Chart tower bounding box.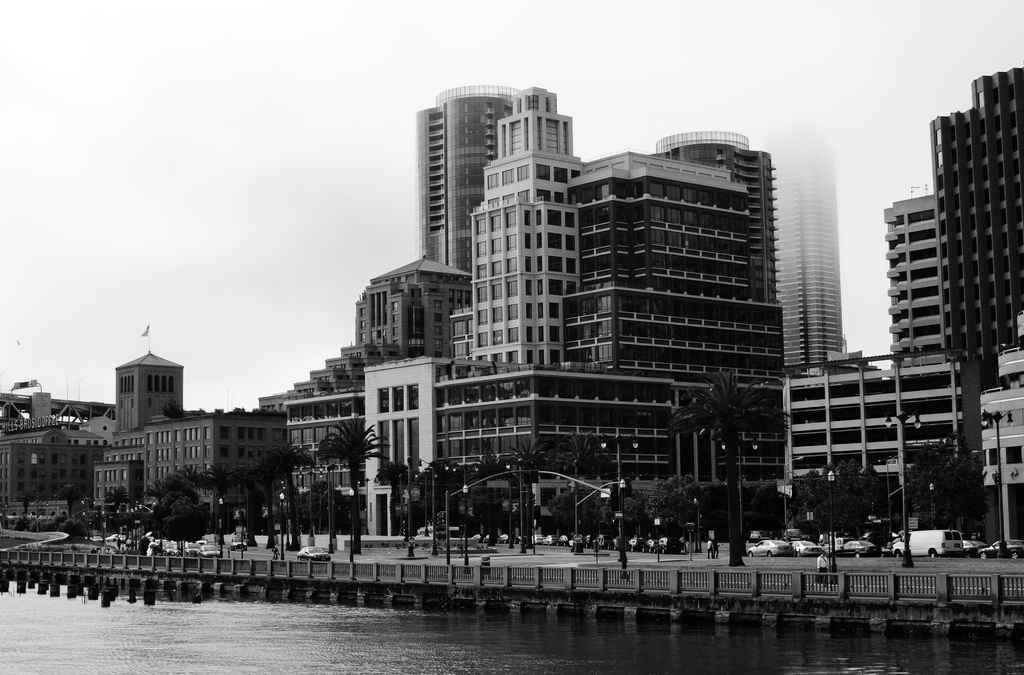
Charted: (854, 138, 1005, 375).
